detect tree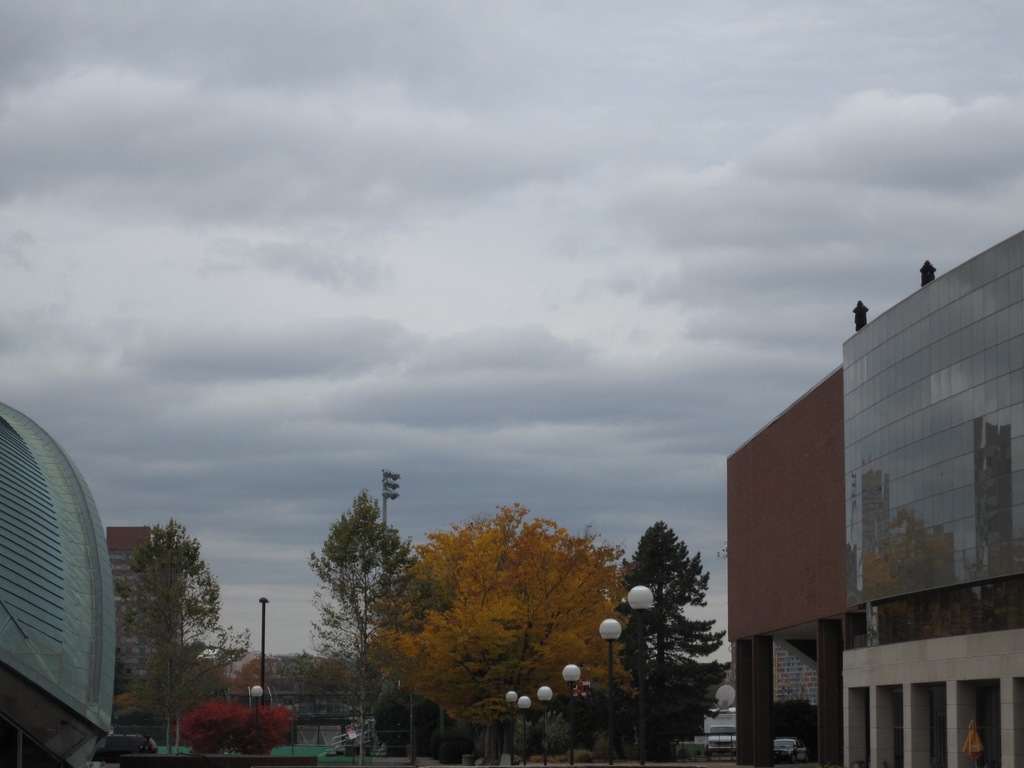
crop(106, 504, 220, 724)
